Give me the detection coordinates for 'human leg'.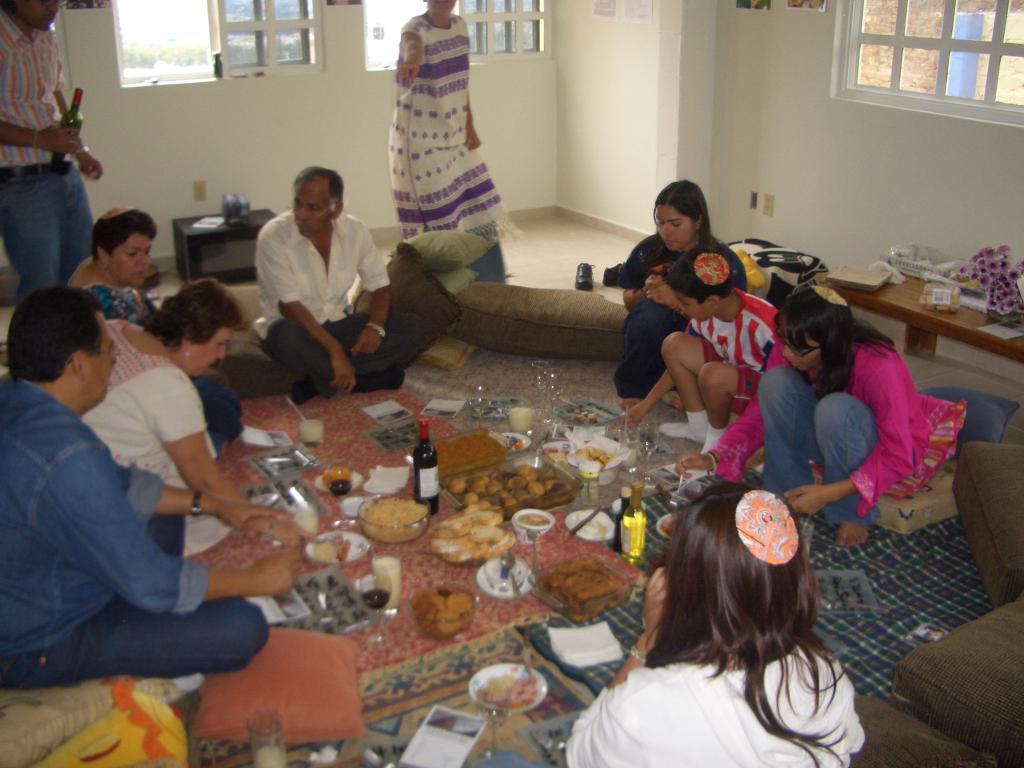
[664,327,717,438].
